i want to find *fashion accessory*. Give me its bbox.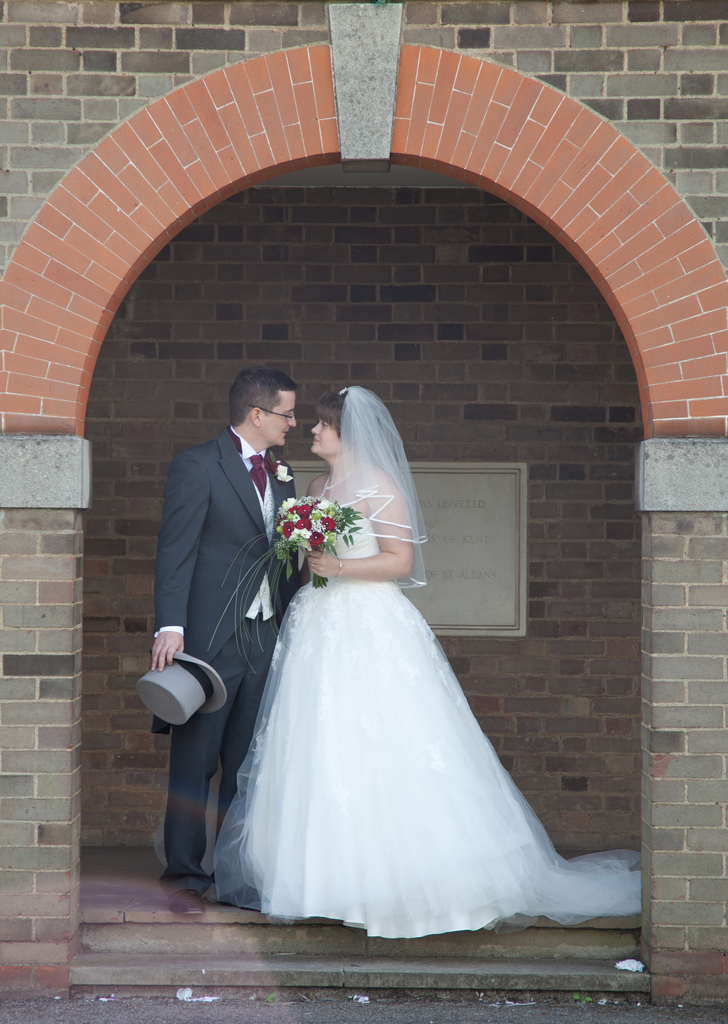
[left=224, top=426, right=266, bottom=504].
